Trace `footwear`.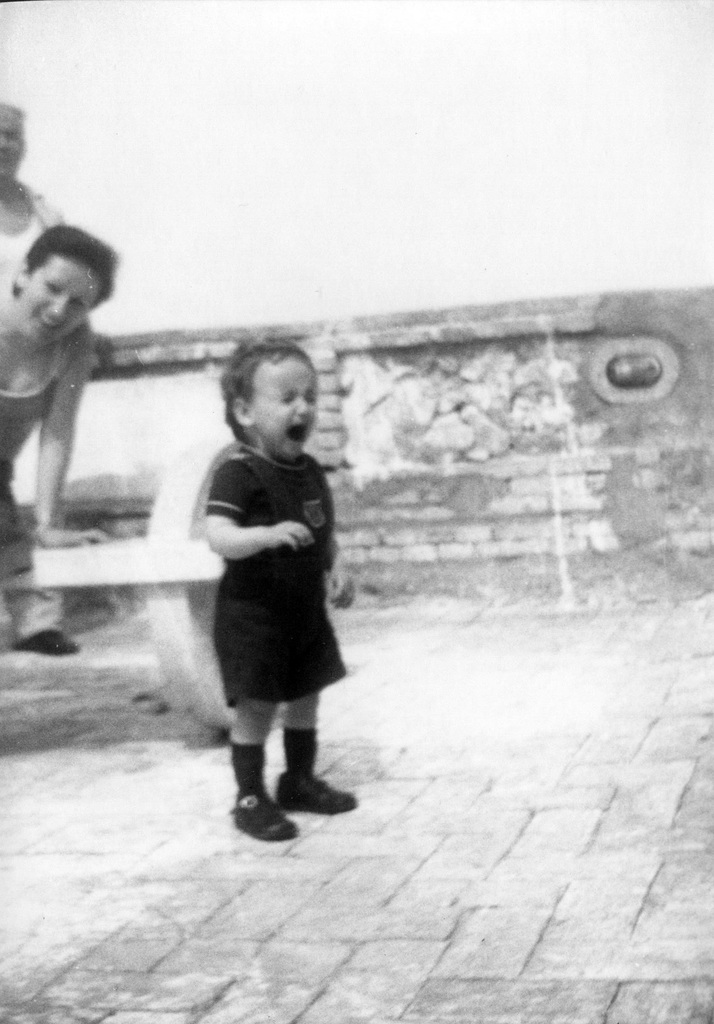
Traced to 267,751,360,819.
